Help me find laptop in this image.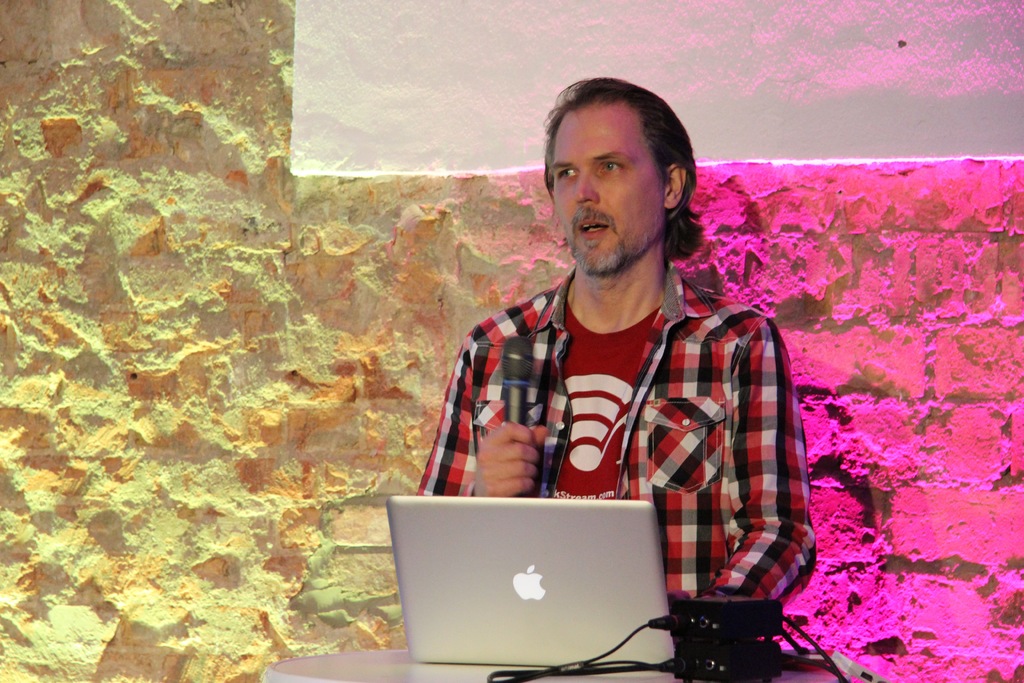
Found it: l=387, t=499, r=685, b=675.
